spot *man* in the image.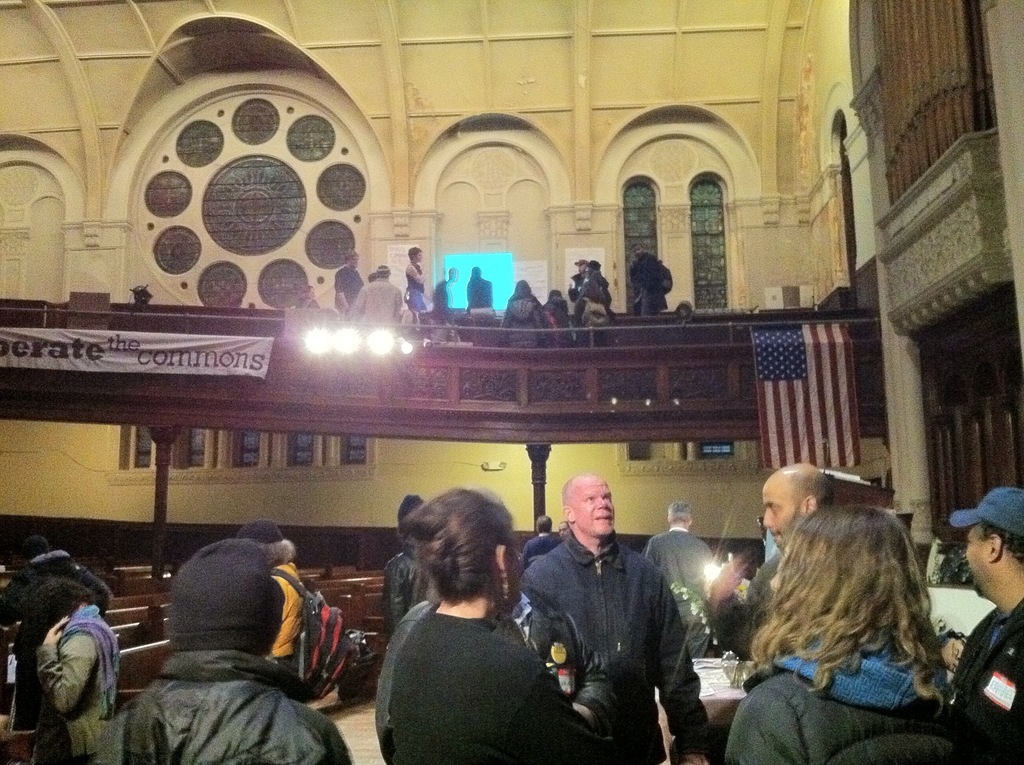
*man* found at pyautogui.locateOnScreen(531, 479, 705, 761).
